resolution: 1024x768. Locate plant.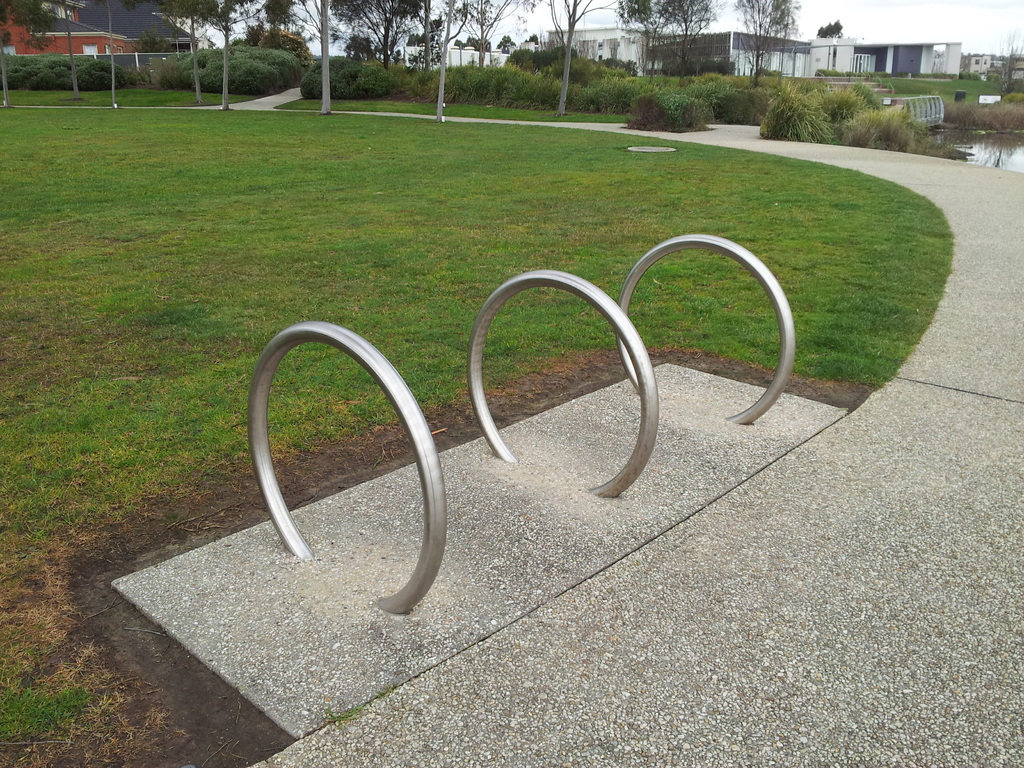
x1=300, y1=52, x2=396, y2=98.
